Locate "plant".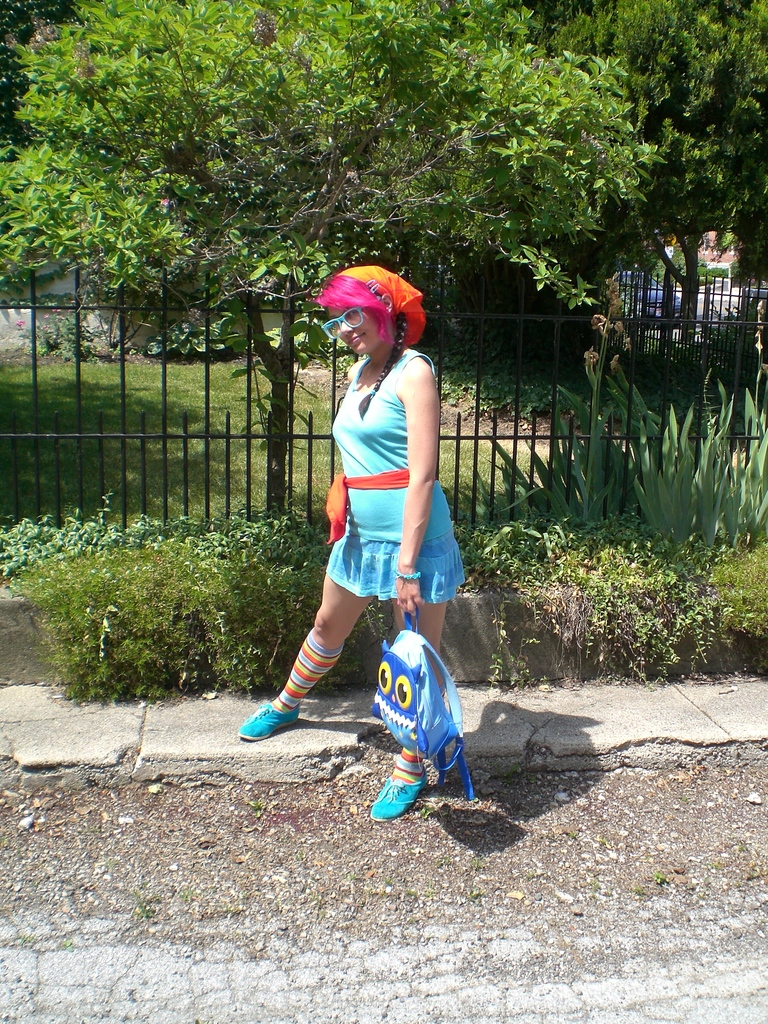
Bounding box: <box>426,384,548,535</box>.
